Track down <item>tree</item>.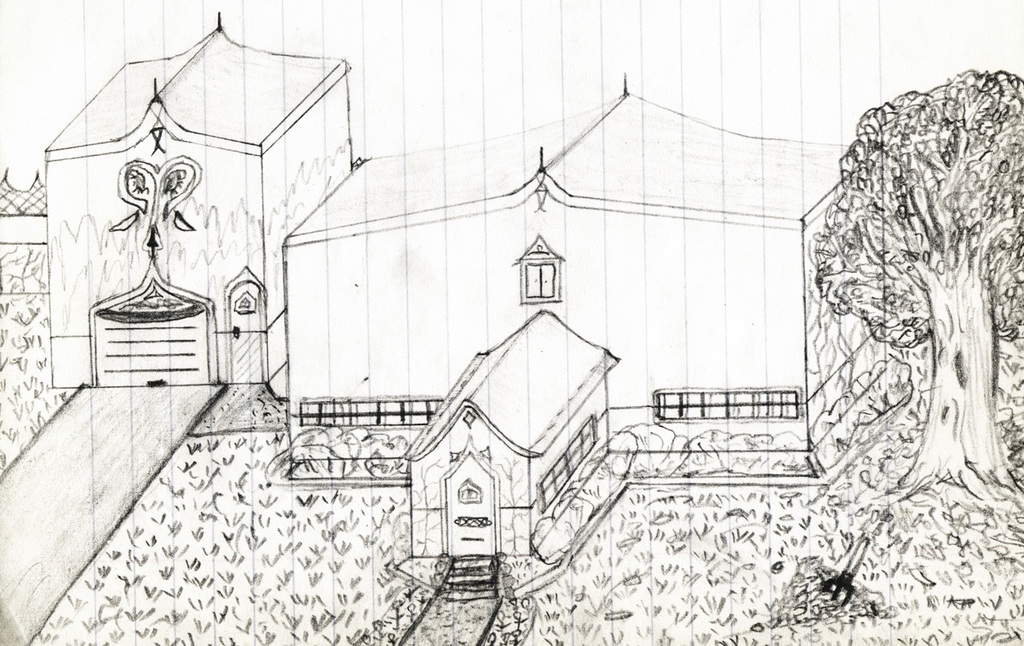
Tracked to (784, 60, 1020, 548).
